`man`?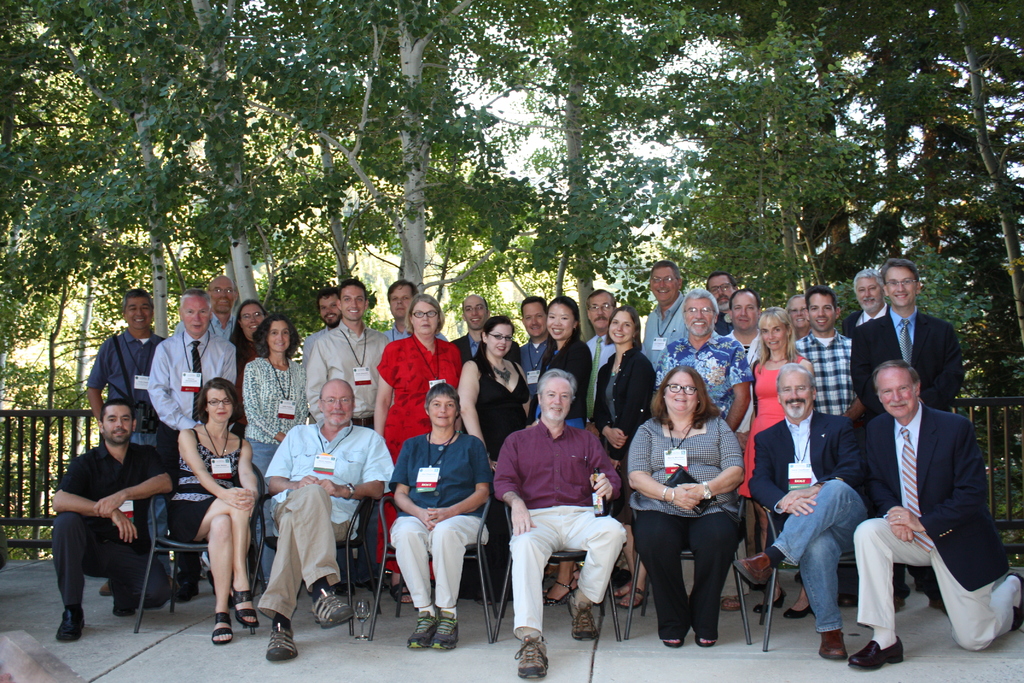
left=850, top=257, right=971, bottom=610
